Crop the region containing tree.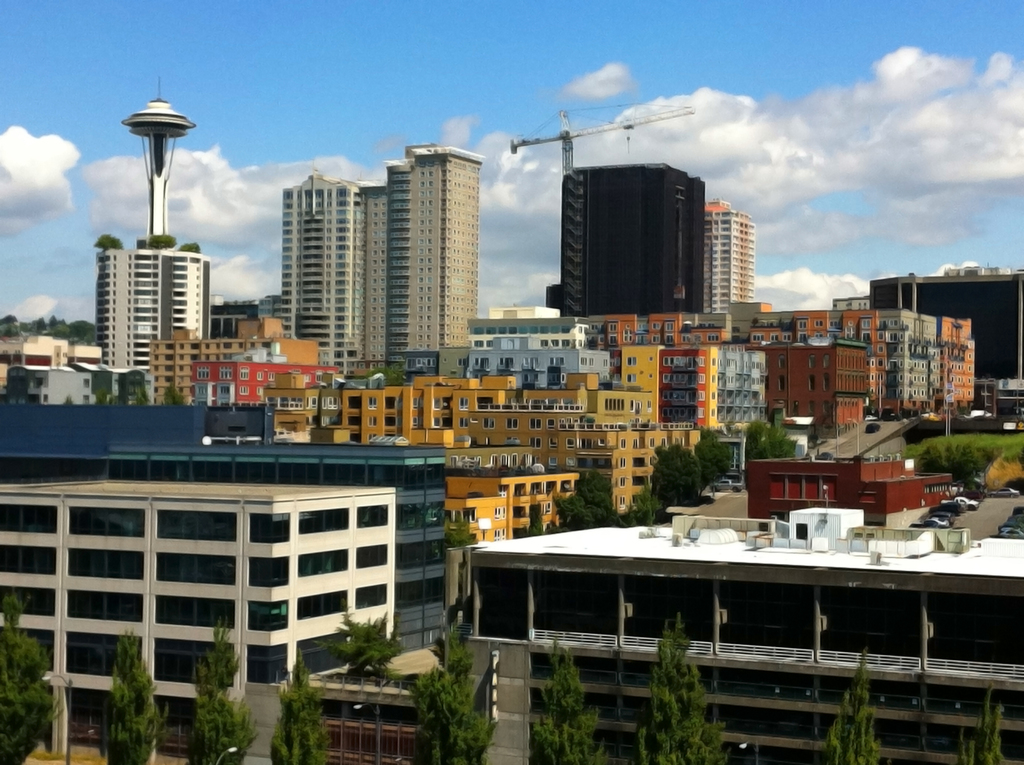
Crop region: <box>164,385,186,405</box>.
